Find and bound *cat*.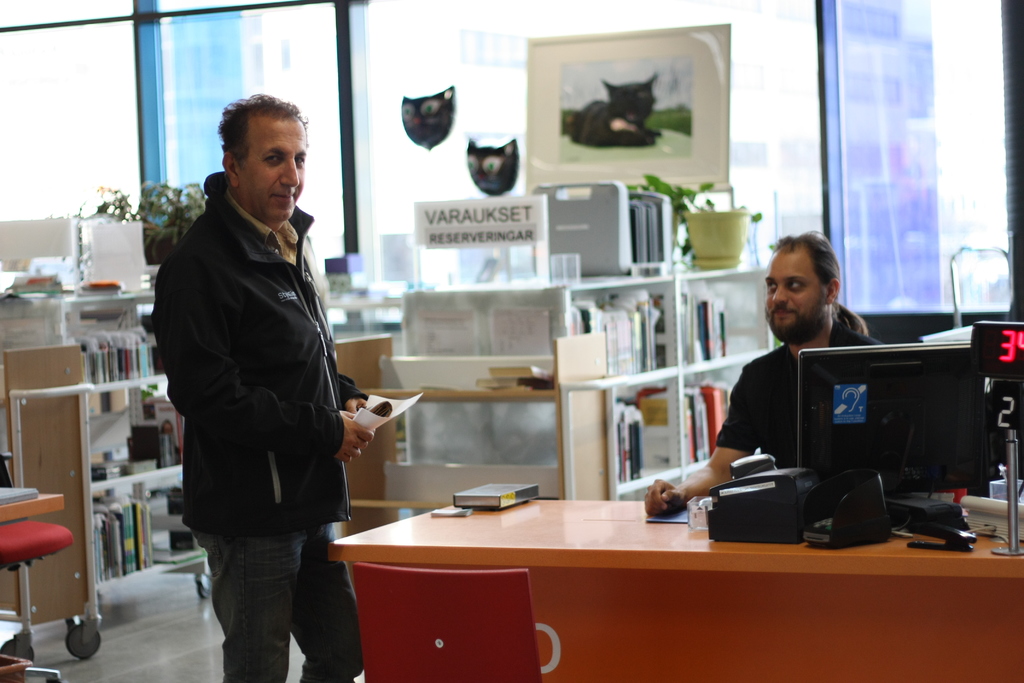
Bound: locate(465, 135, 519, 202).
